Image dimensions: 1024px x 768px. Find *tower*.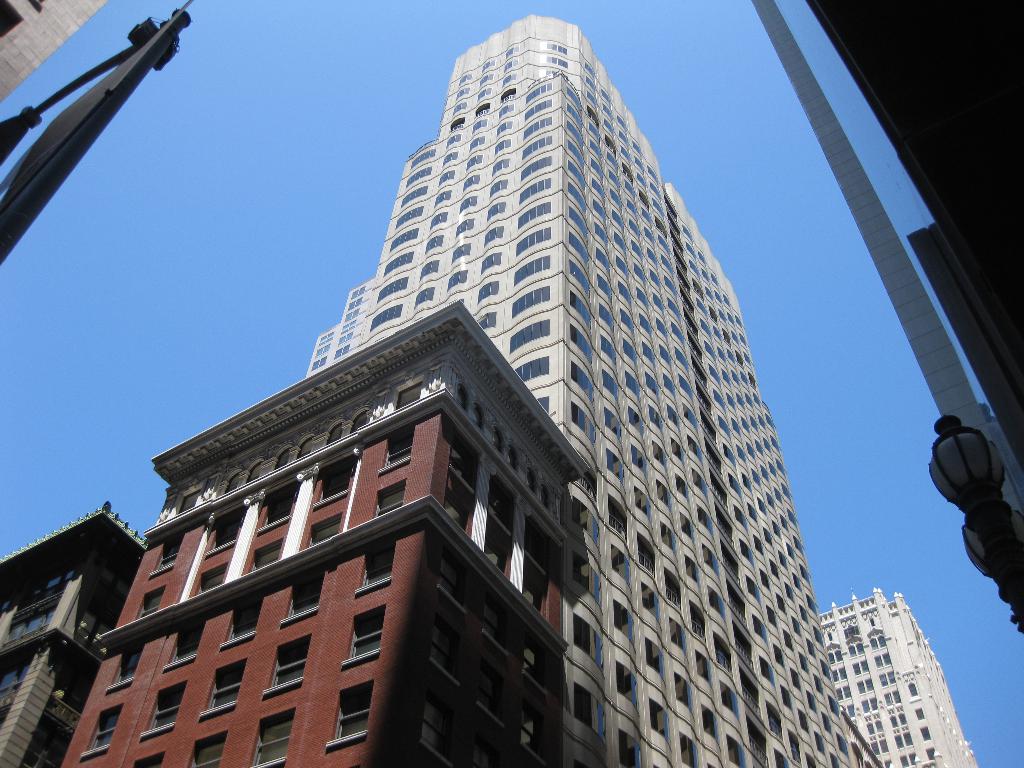
pyautogui.locateOnScreen(303, 11, 878, 767).
